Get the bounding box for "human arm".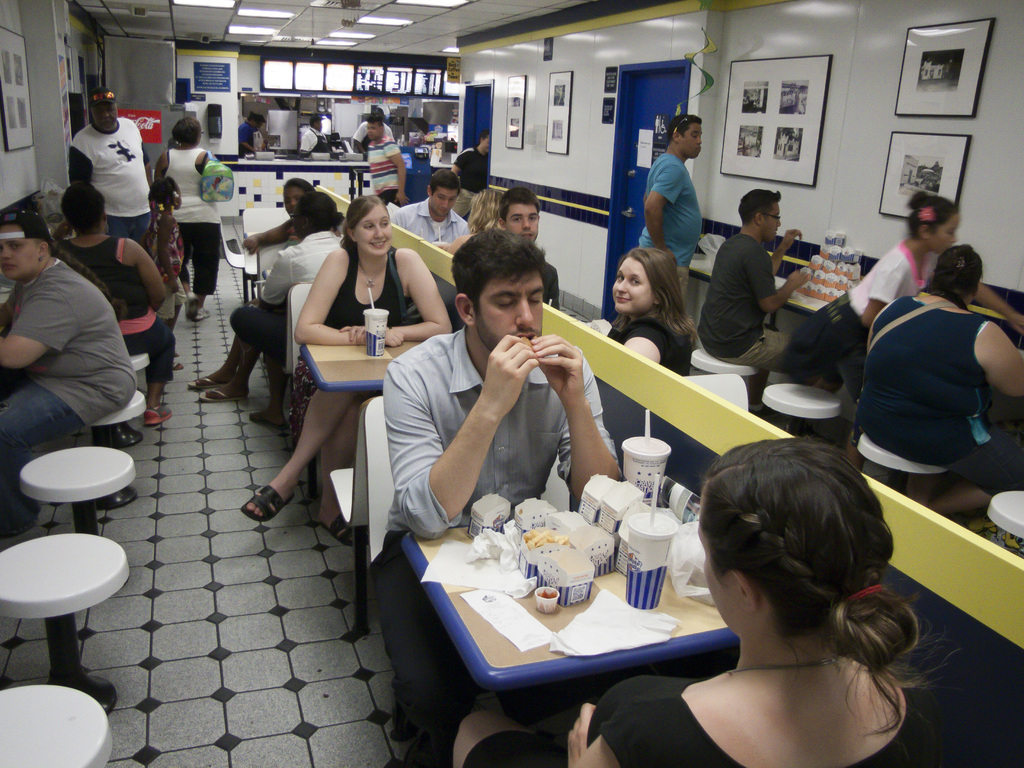
crop(385, 336, 540, 541).
